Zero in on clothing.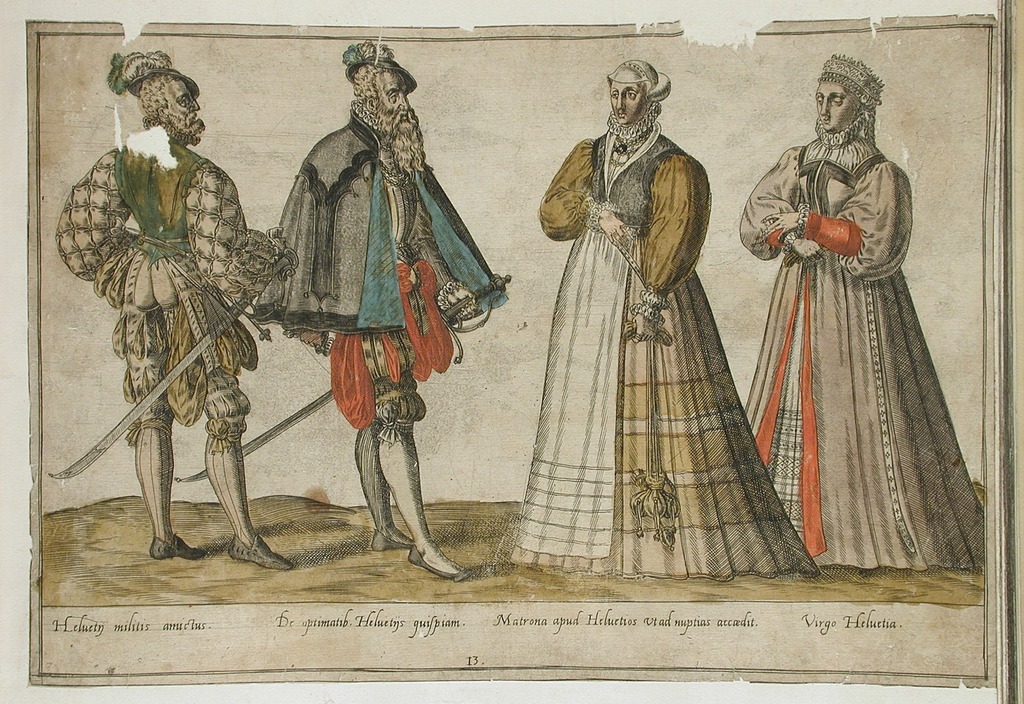
Zeroed in: (56,136,275,450).
